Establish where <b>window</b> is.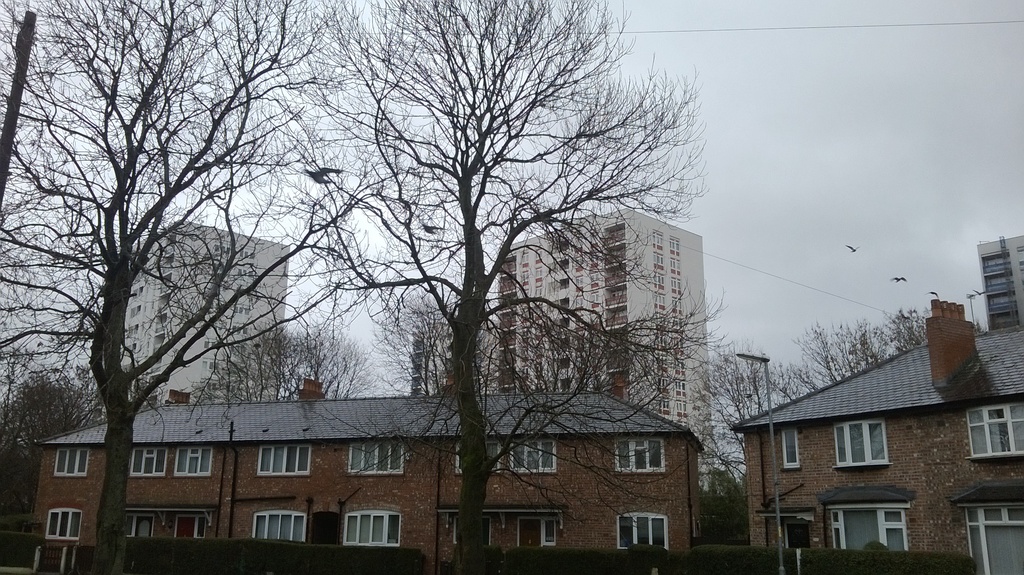
Established at [119,496,218,544].
